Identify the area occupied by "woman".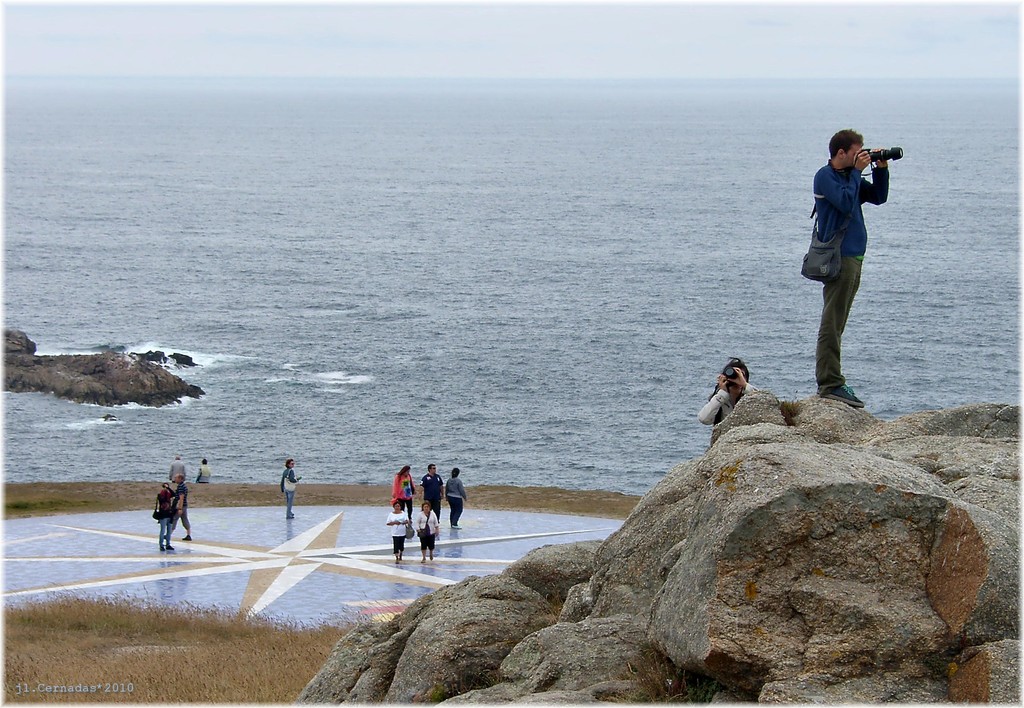
Area: Rect(415, 500, 437, 566).
